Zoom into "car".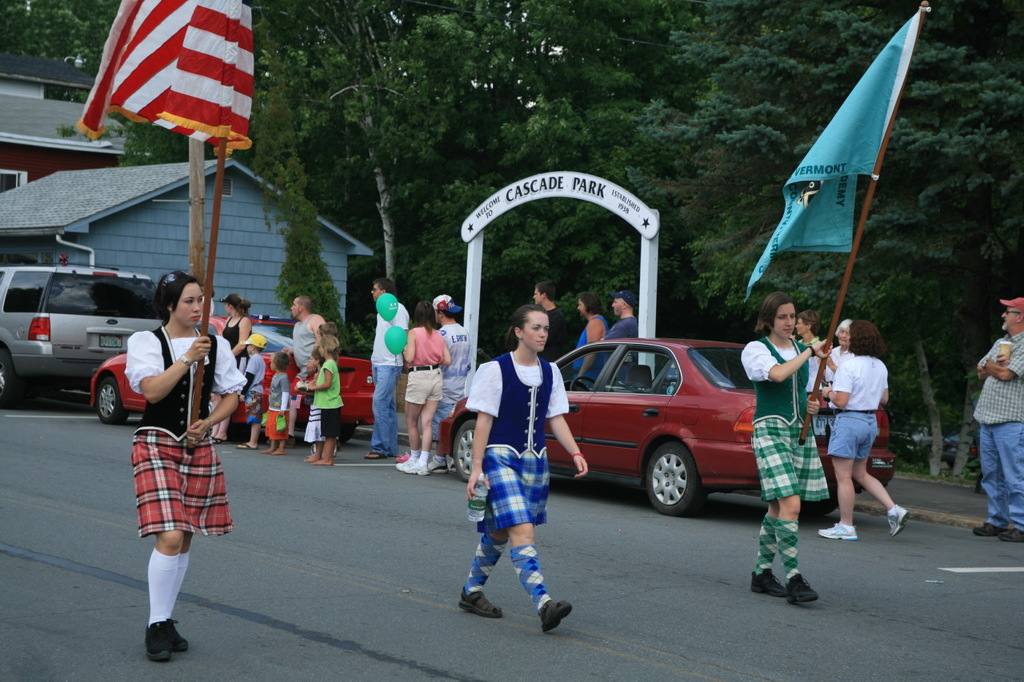
Zoom target: 0 261 166 408.
